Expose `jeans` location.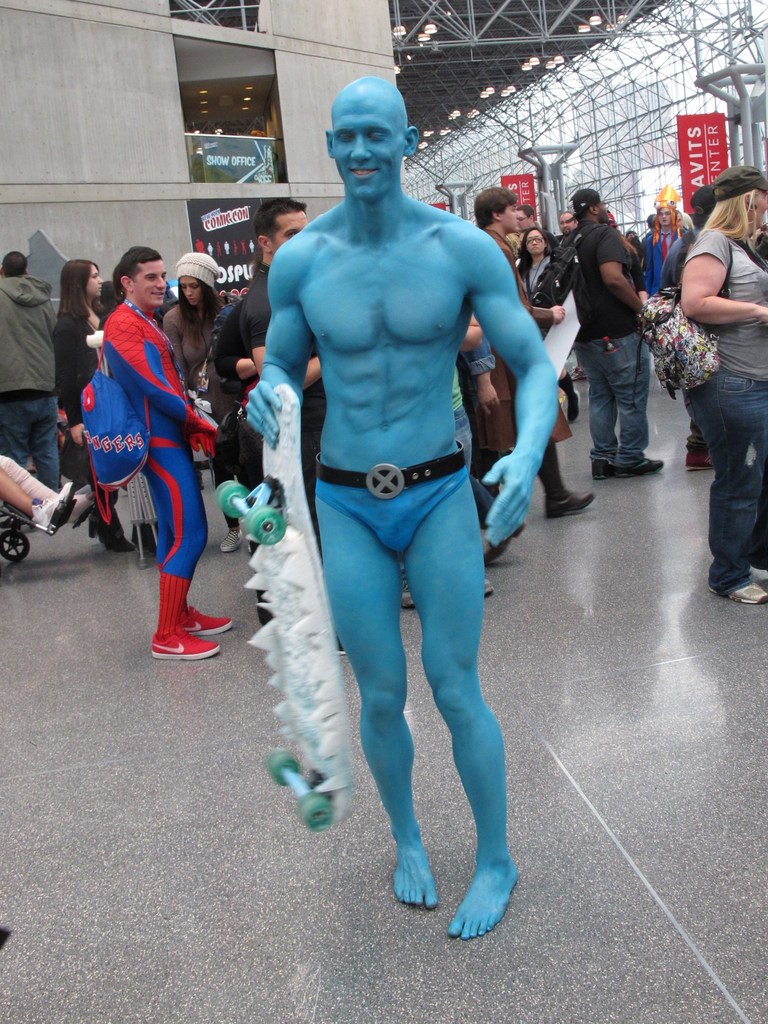
Exposed at crop(571, 305, 676, 480).
